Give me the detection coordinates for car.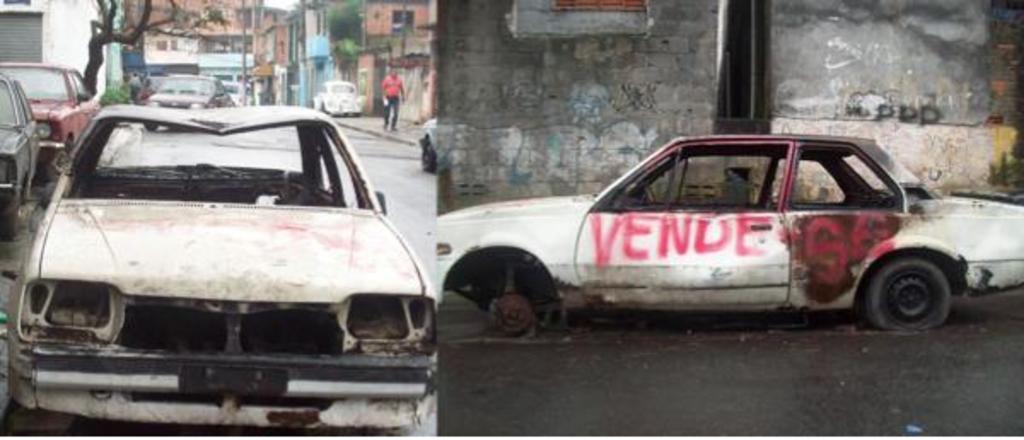
<region>437, 136, 1022, 333</region>.
